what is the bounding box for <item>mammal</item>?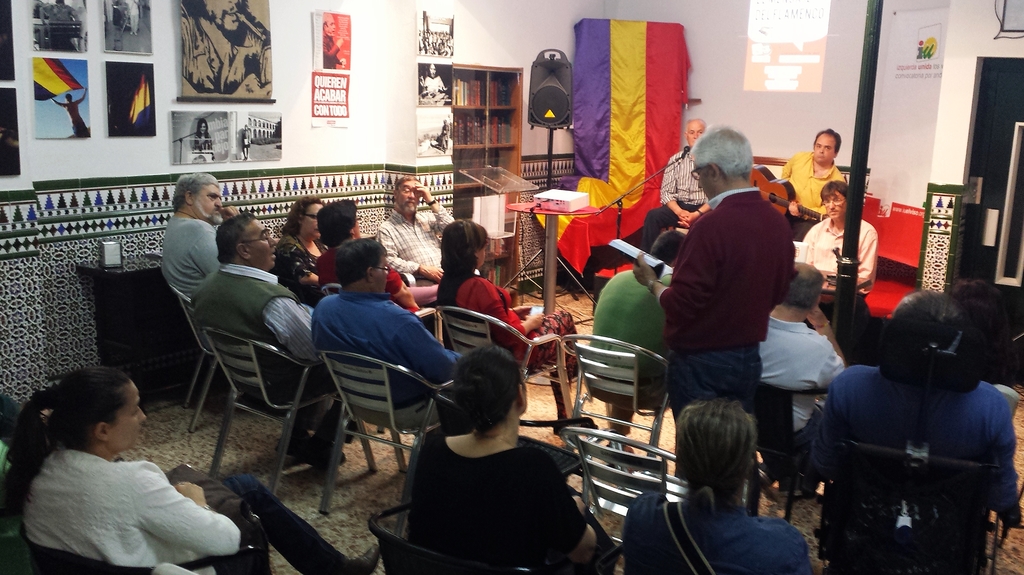
(left=39, top=0, right=81, bottom=54).
